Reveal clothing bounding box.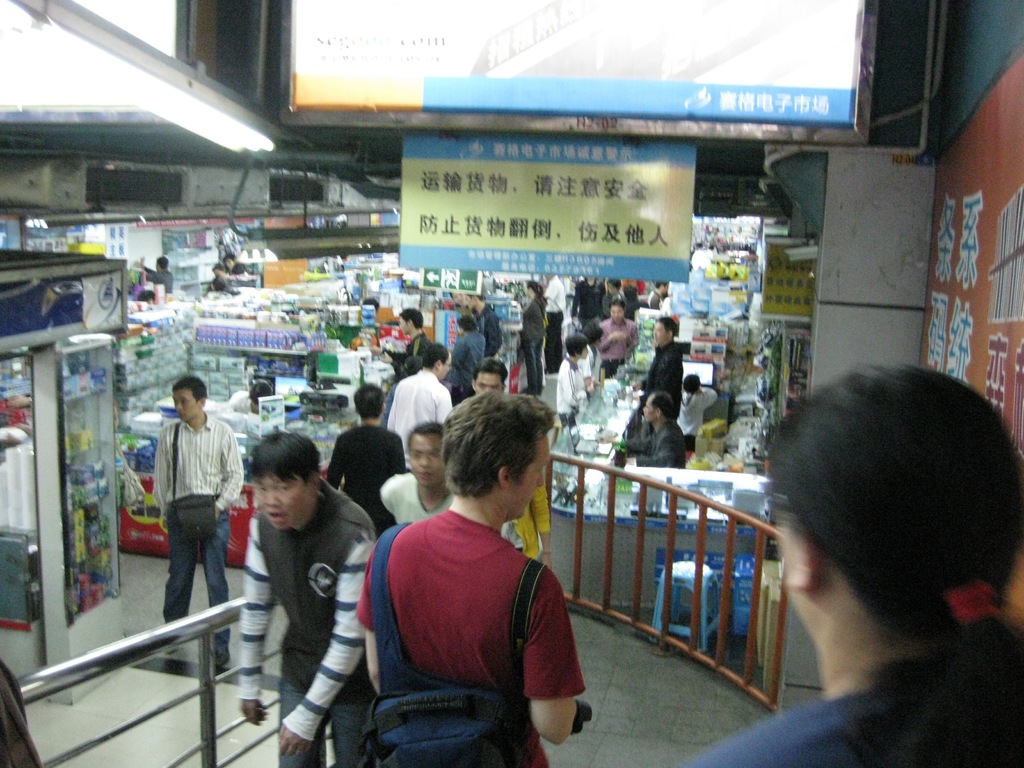
Revealed: {"x1": 573, "y1": 281, "x2": 602, "y2": 330}.
